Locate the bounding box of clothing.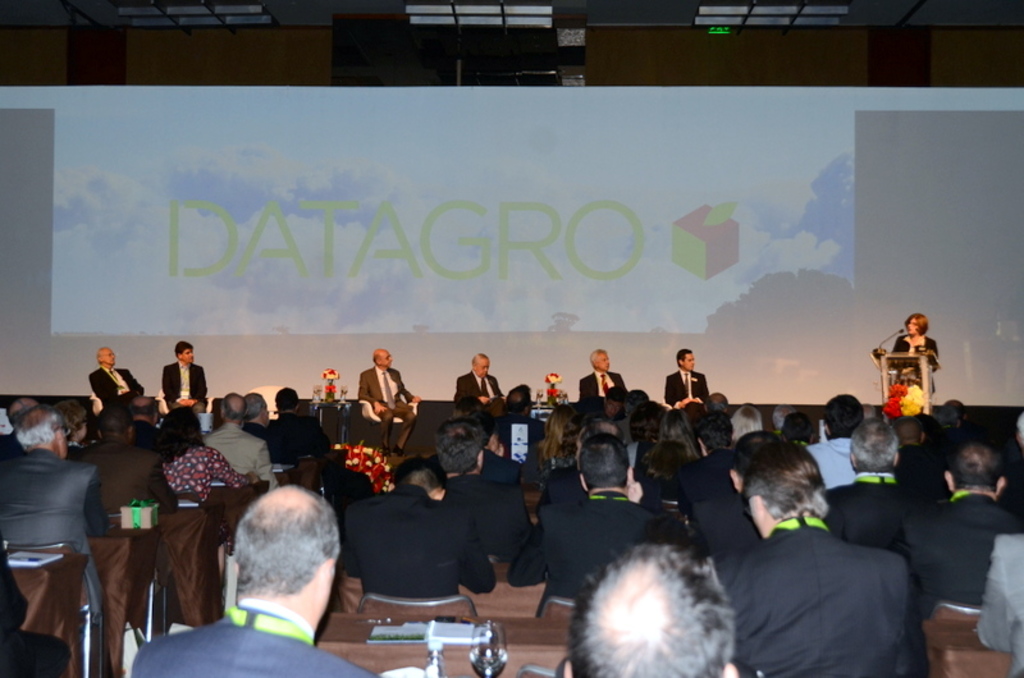
Bounding box: Rect(625, 435, 658, 471).
